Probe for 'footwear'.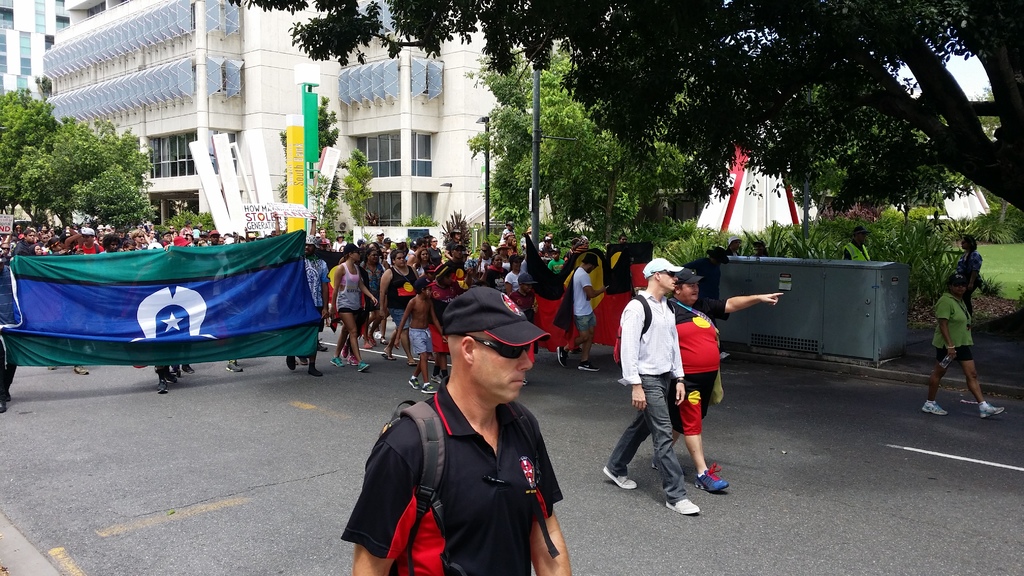
Probe result: <region>356, 359, 370, 372</region>.
